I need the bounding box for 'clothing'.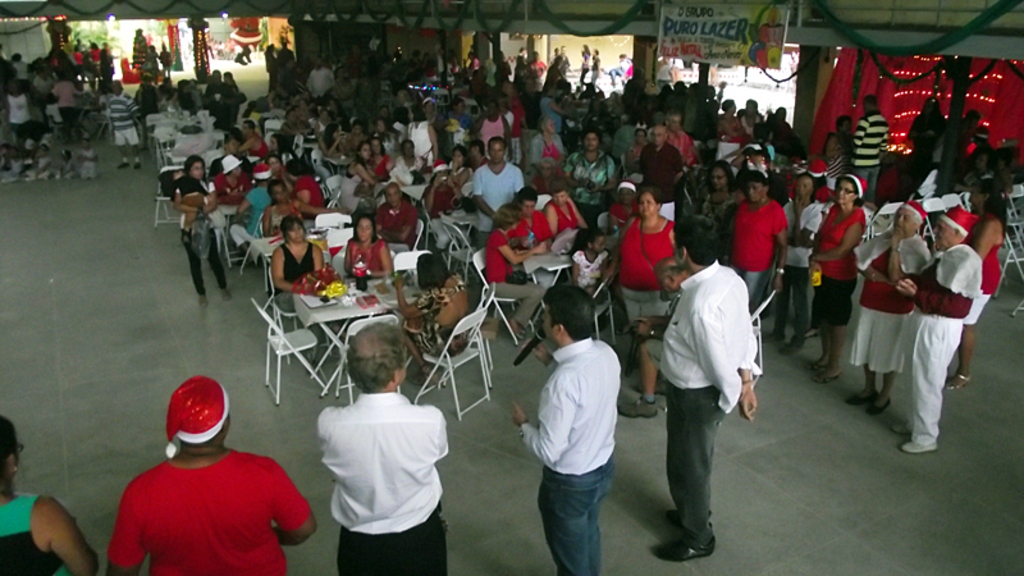
Here it is: pyautogui.locateOnScreen(906, 243, 984, 442).
